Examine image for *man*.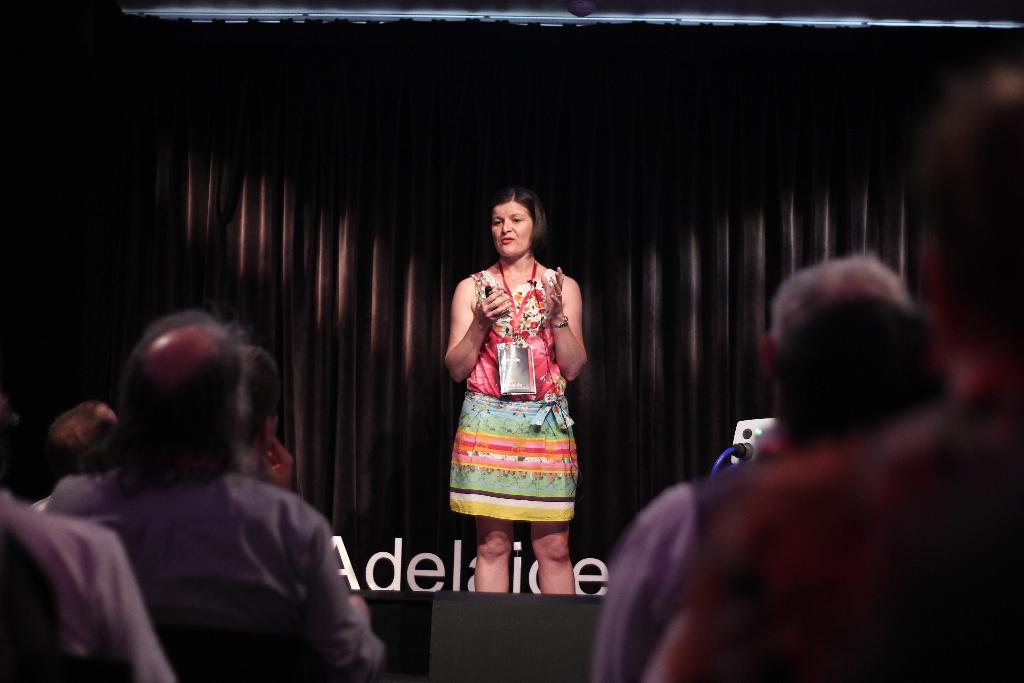
Examination result: left=0, top=494, right=181, bottom=682.
